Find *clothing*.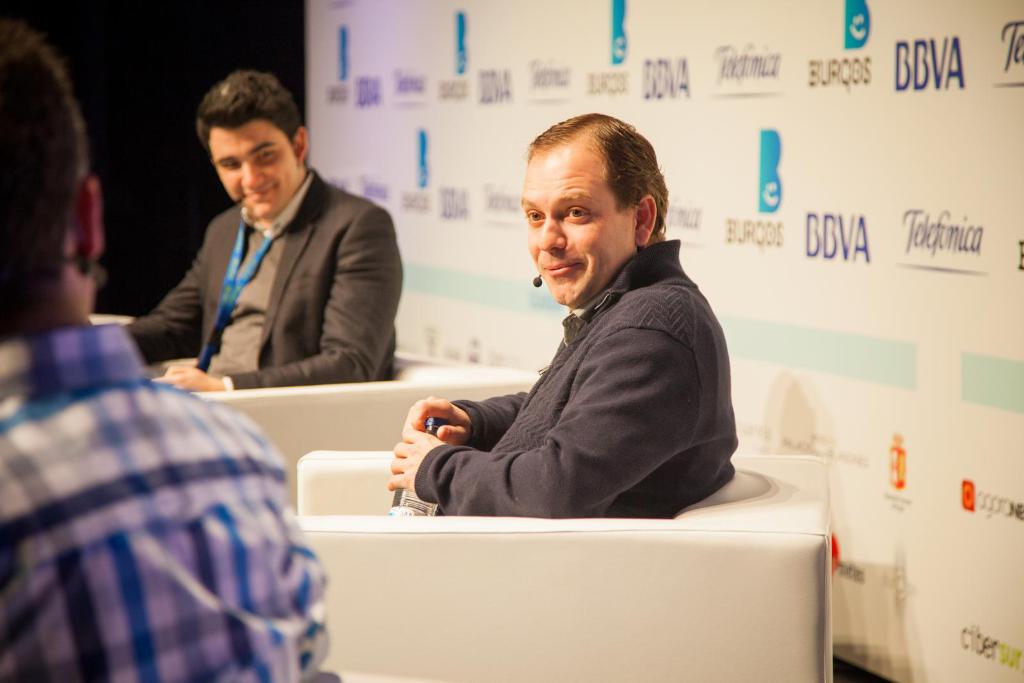
[x1=127, y1=177, x2=410, y2=389].
